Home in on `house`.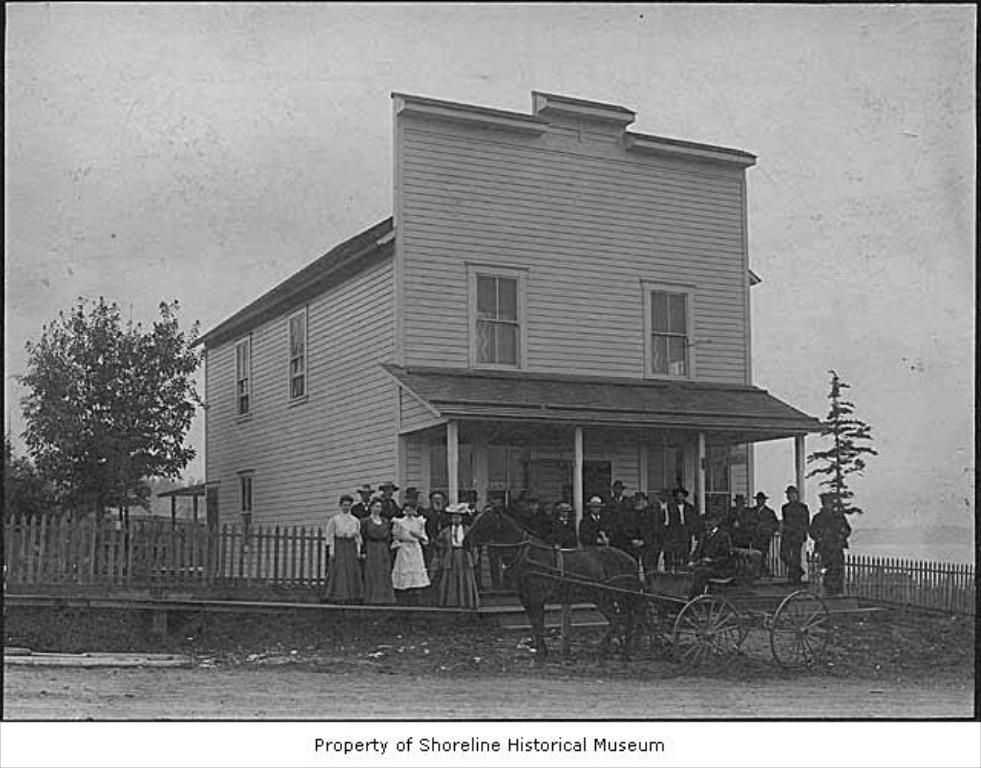
Homed in at (left=201, top=87, right=825, bottom=619).
